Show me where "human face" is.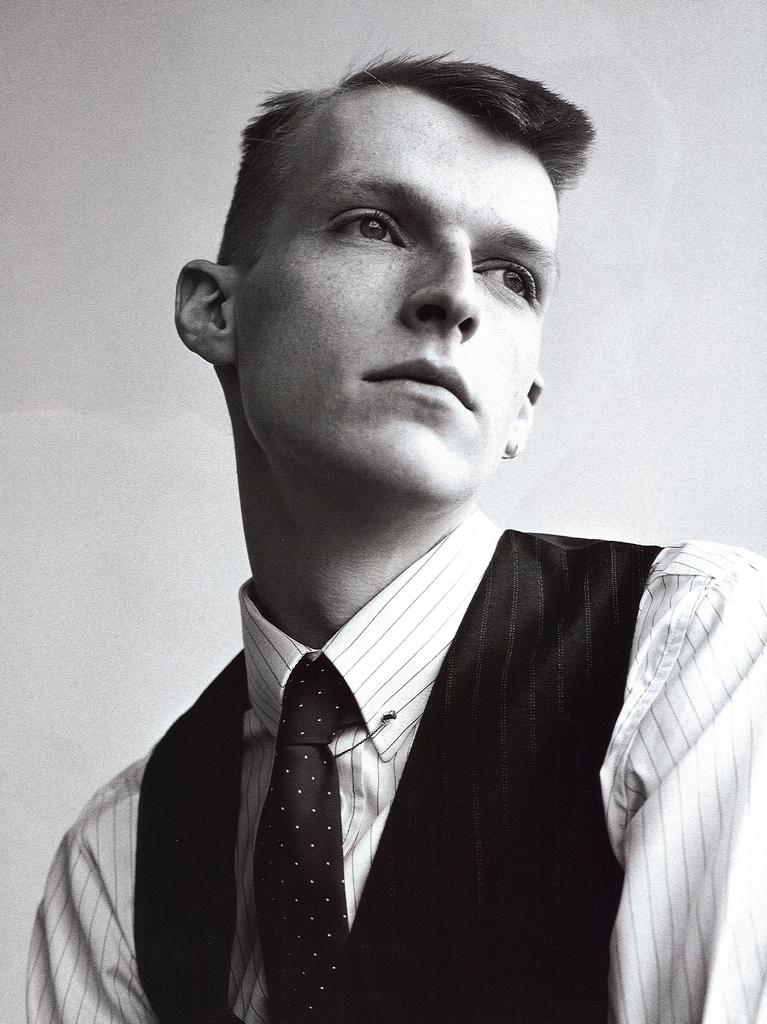
"human face" is at select_region(234, 75, 561, 500).
